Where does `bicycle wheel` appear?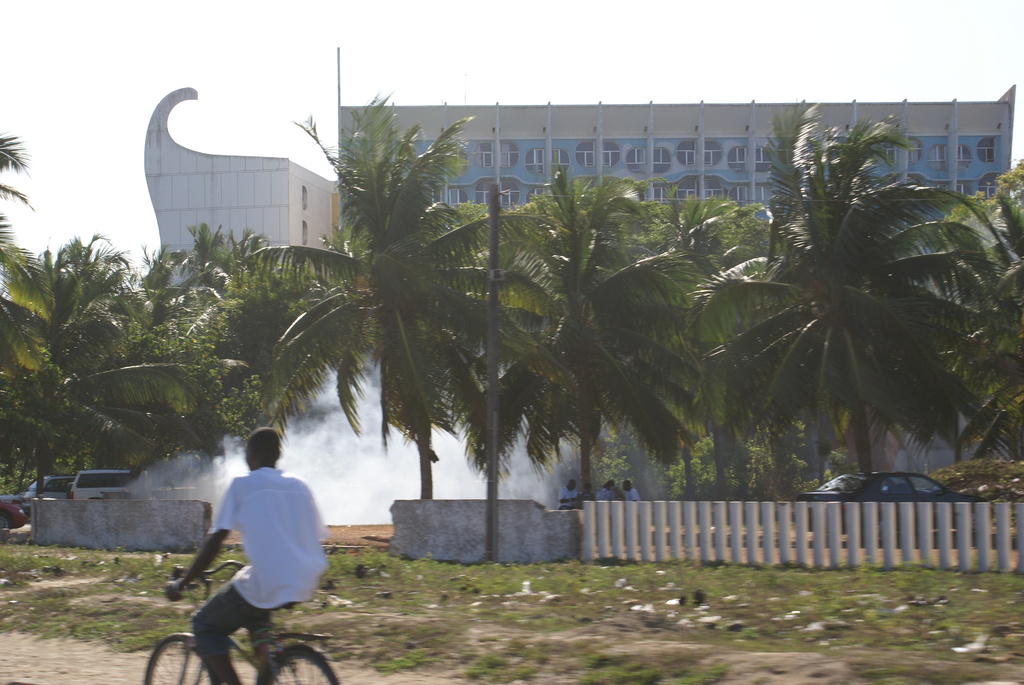
Appears at (140,632,218,684).
